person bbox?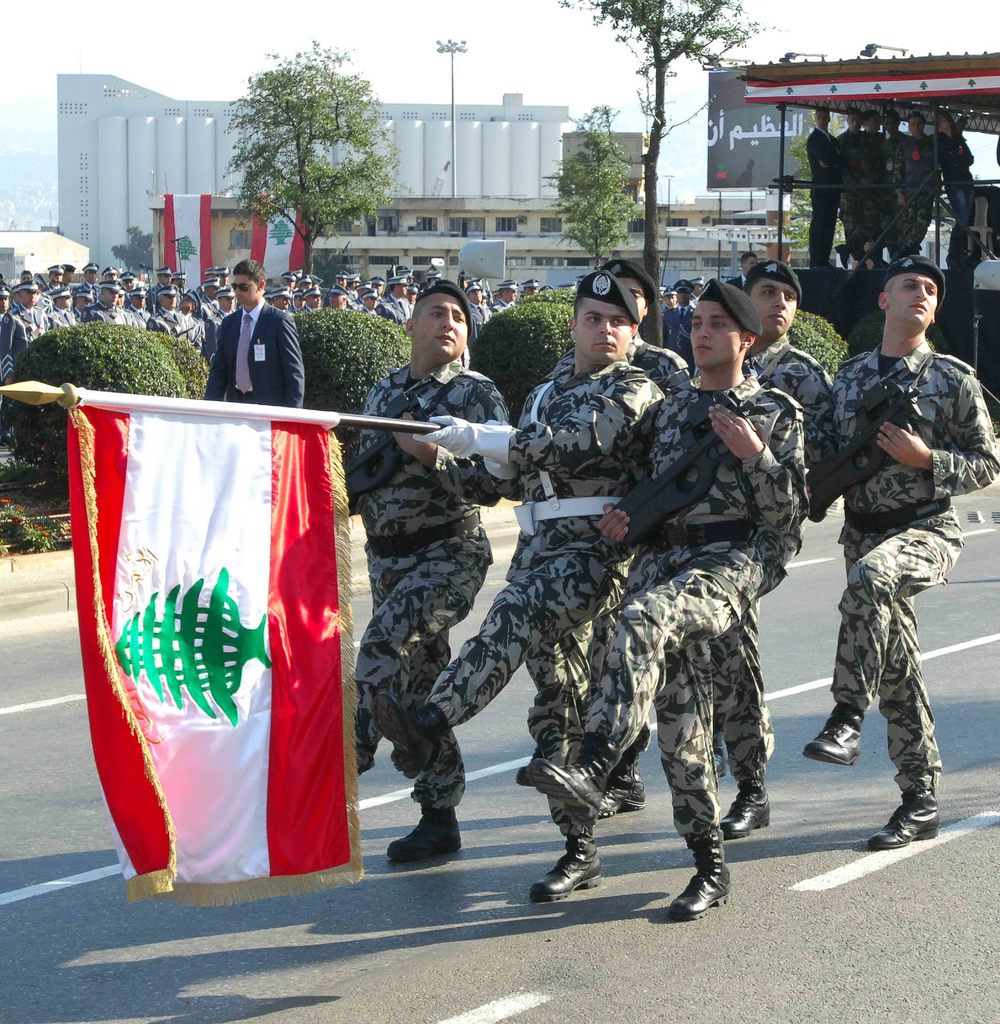
[105, 268, 119, 287]
